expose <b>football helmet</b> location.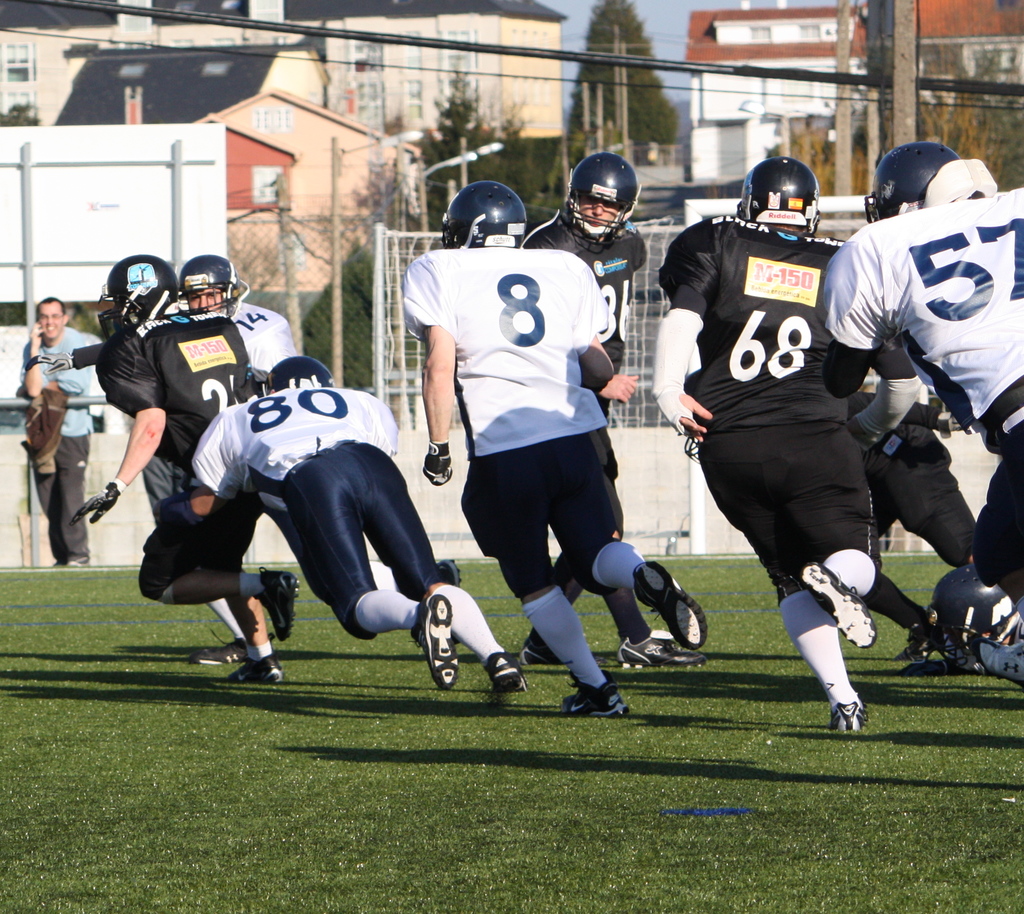
Exposed at x1=440 y1=184 x2=525 y2=247.
